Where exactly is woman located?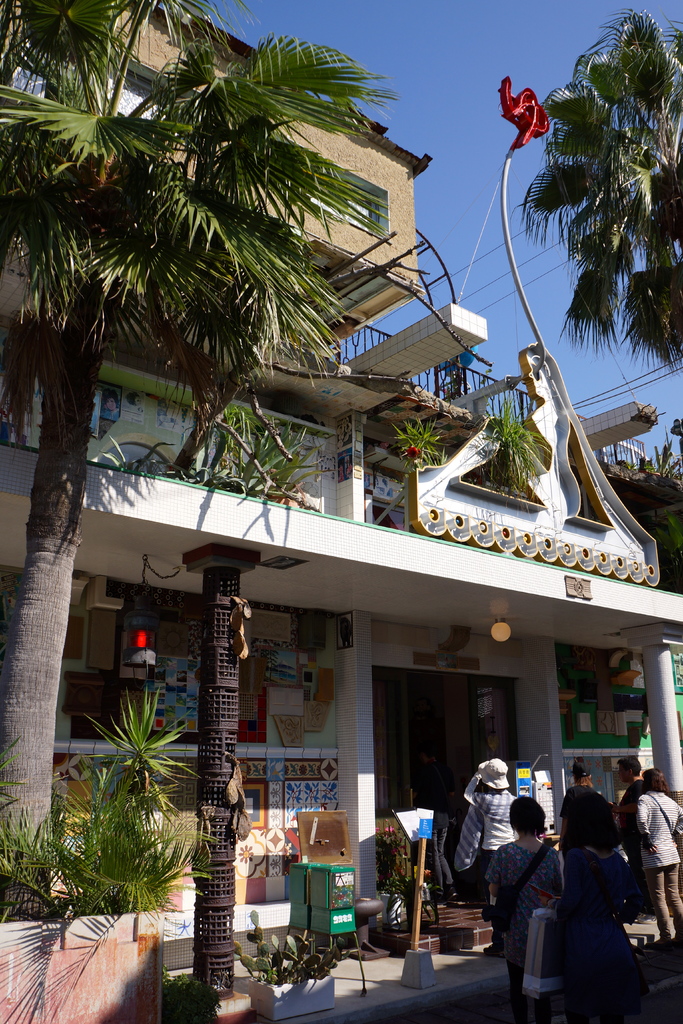
Its bounding box is x1=463, y1=756, x2=516, y2=877.
